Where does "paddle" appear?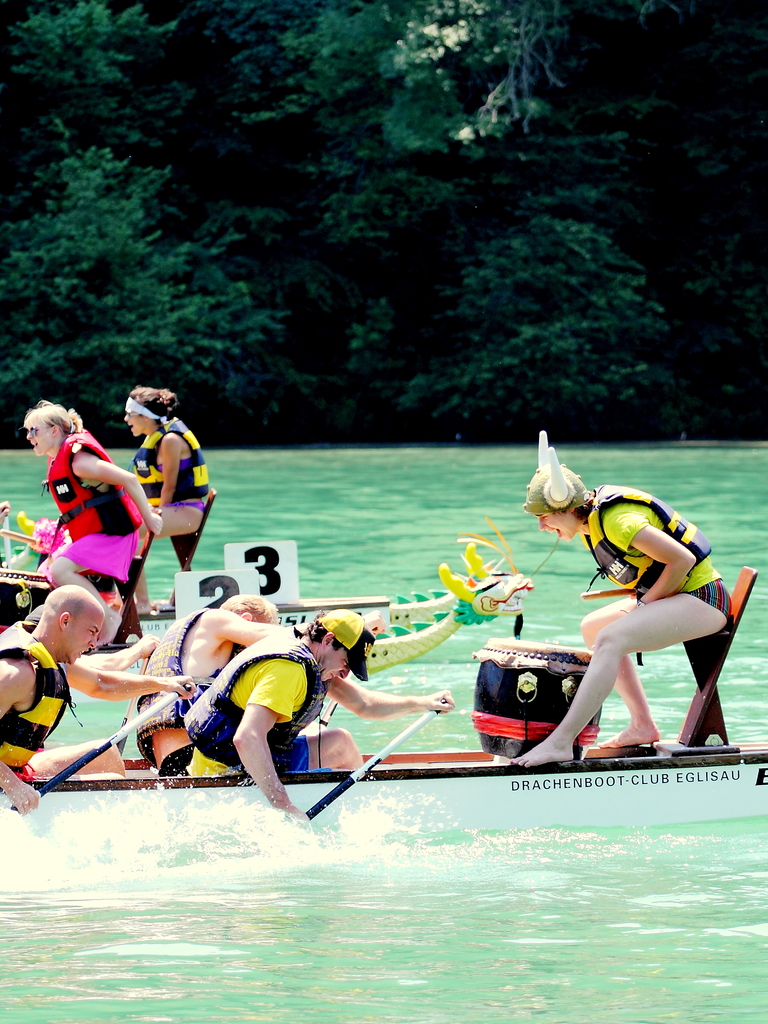
Appears at pyautogui.locateOnScreen(0, 655, 218, 820).
